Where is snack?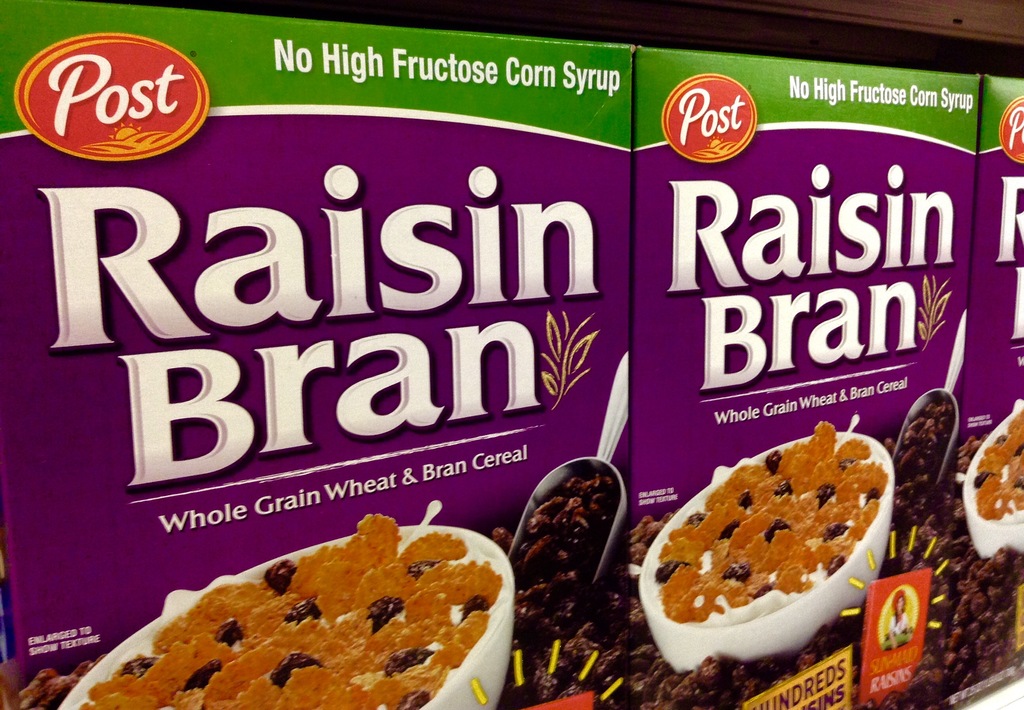
left=662, top=437, right=911, bottom=683.
